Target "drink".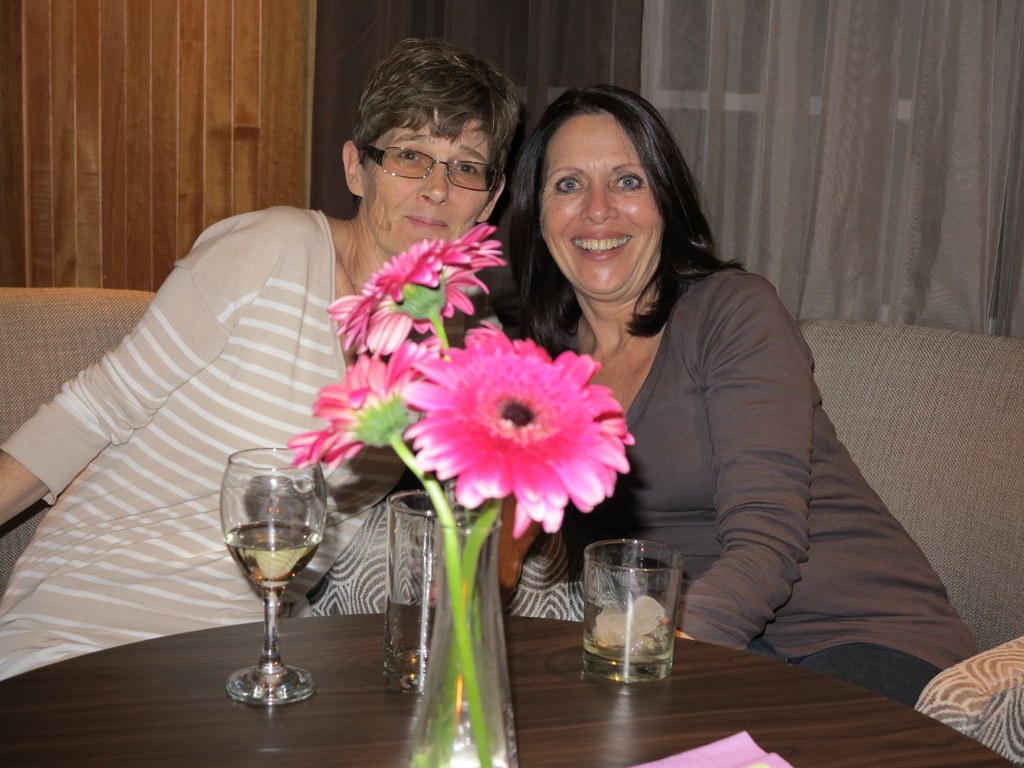
Target region: (573, 540, 694, 692).
